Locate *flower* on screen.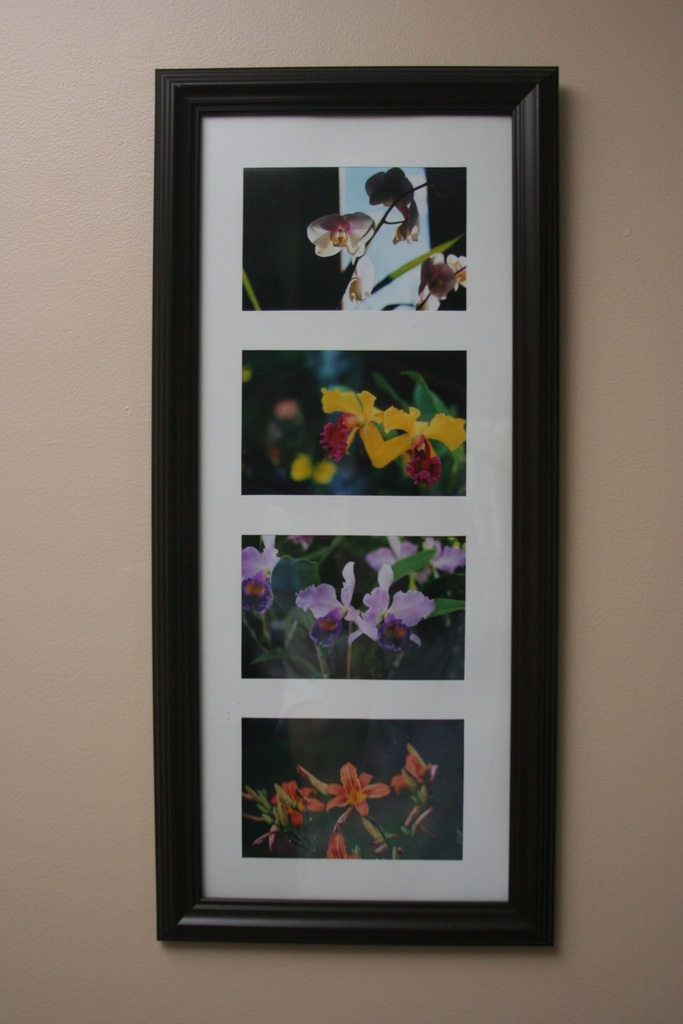
On screen at x1=297 y1=564 x2=384 y2=643.
